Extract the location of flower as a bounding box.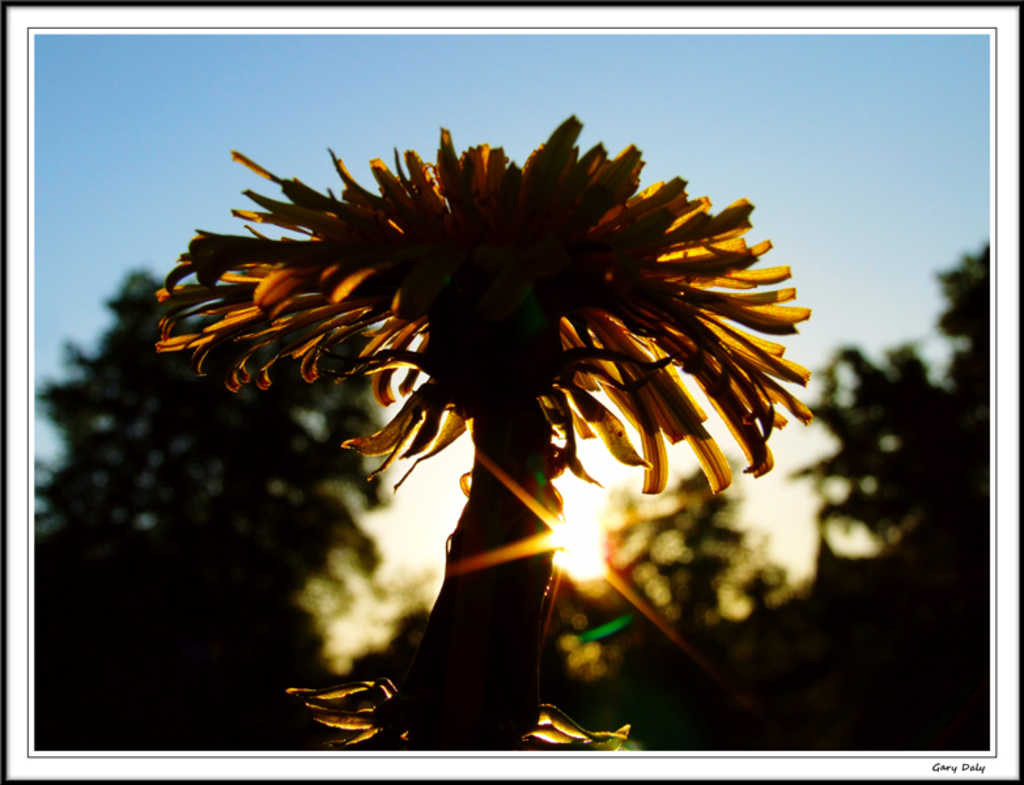
<bbox>277, 131, 785, 501</bbox>.
